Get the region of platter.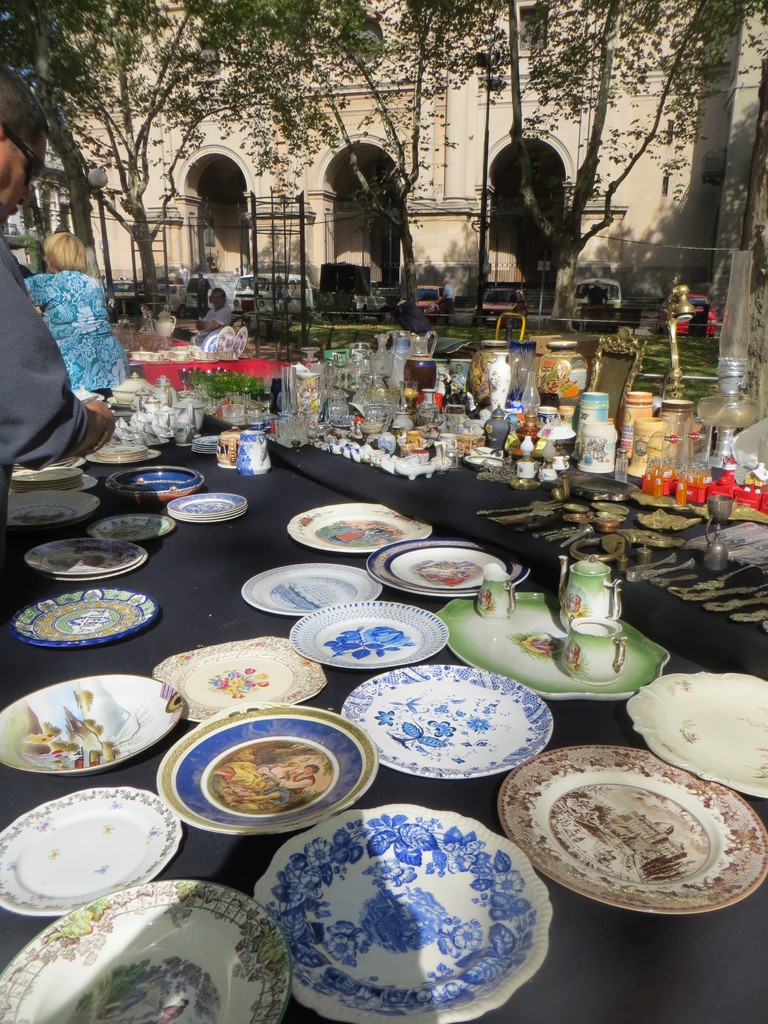
{"x1": 371, "y1": 654, "x2": 518, "y2": 769}.
